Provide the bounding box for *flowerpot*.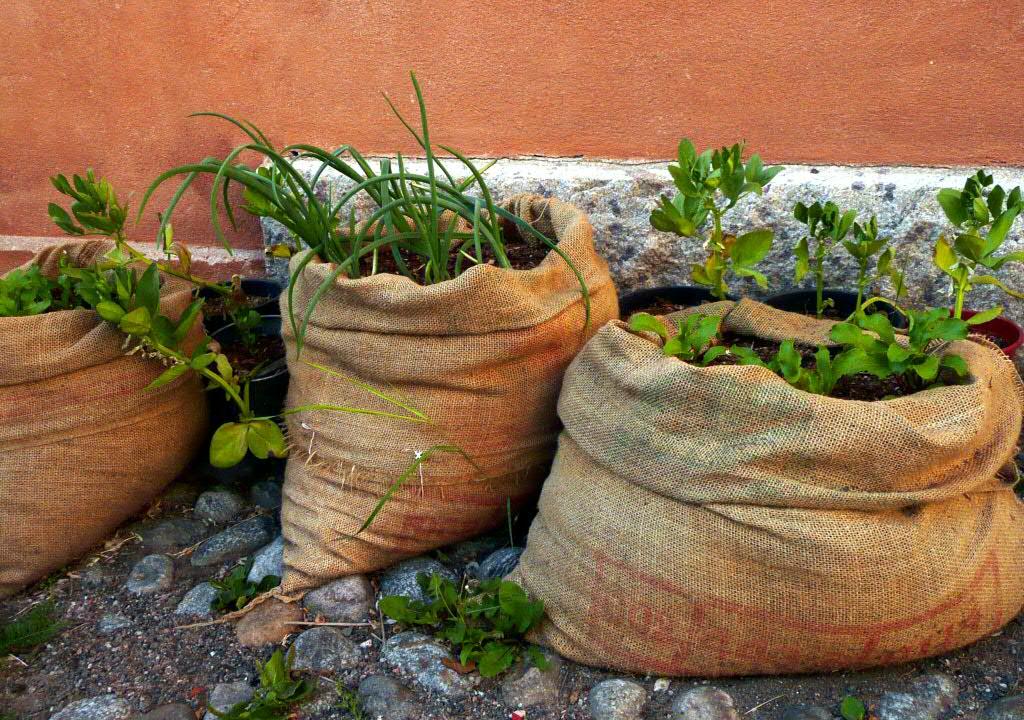
<region>188, 270, 287, 353</region>.
